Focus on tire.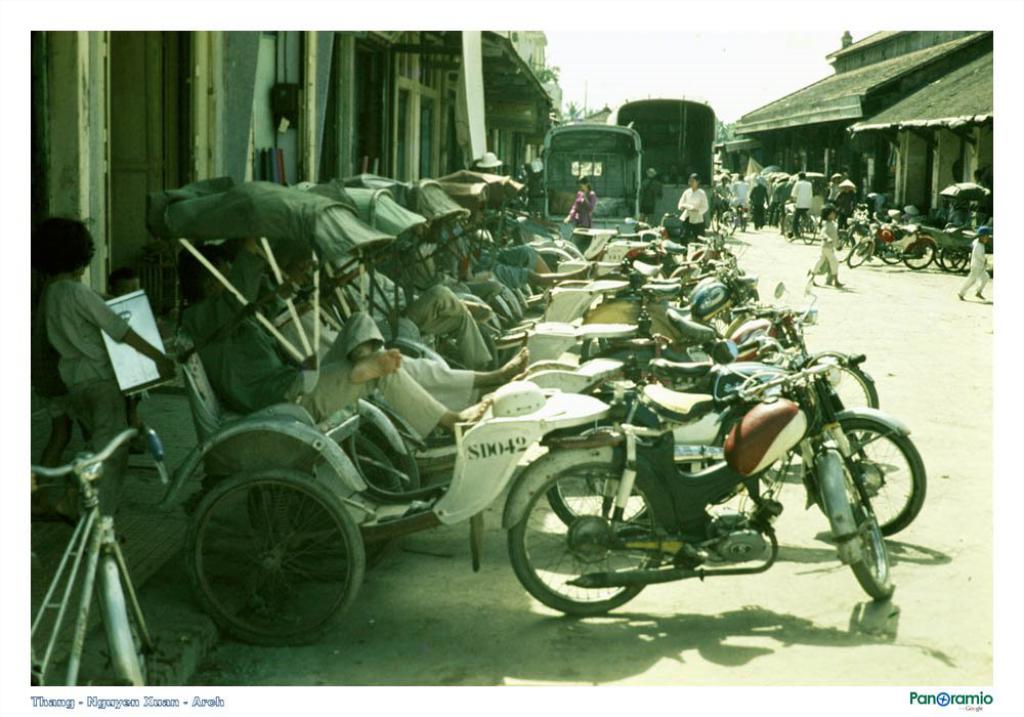
Focused at 882, 244, 898, 266.
